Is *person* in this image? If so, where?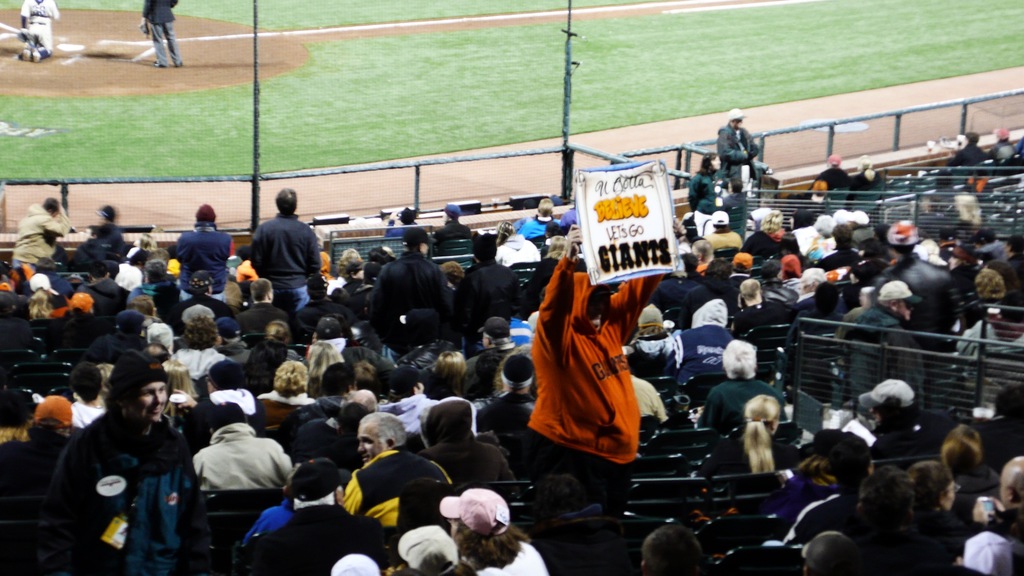
Yes, at (458, 228, 527, 339).
